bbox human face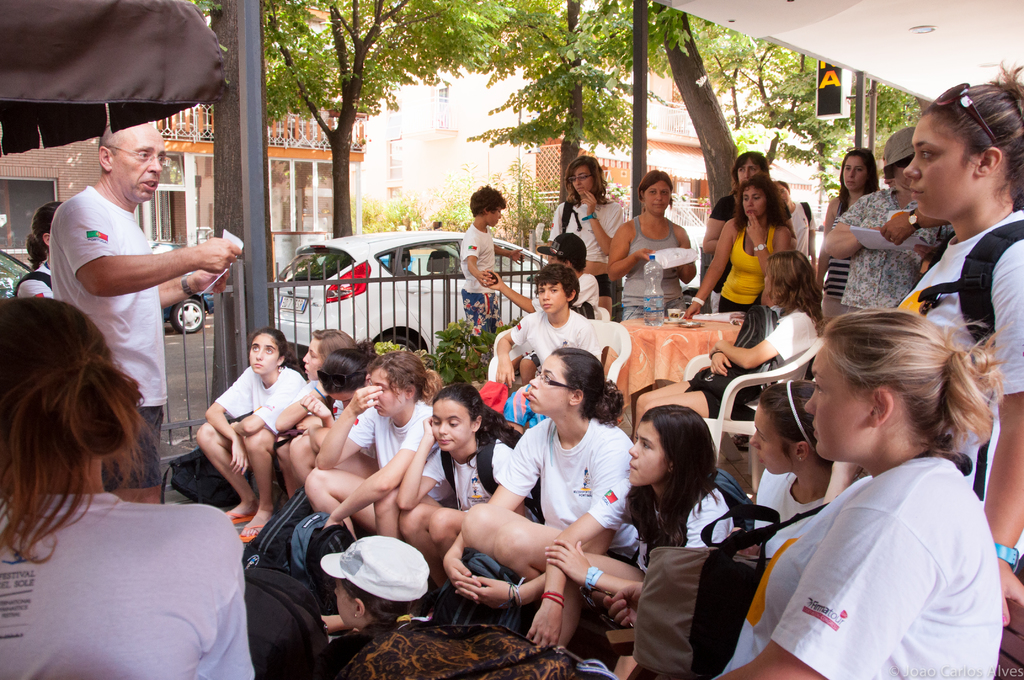
crop(902, 114, 971, 209)
